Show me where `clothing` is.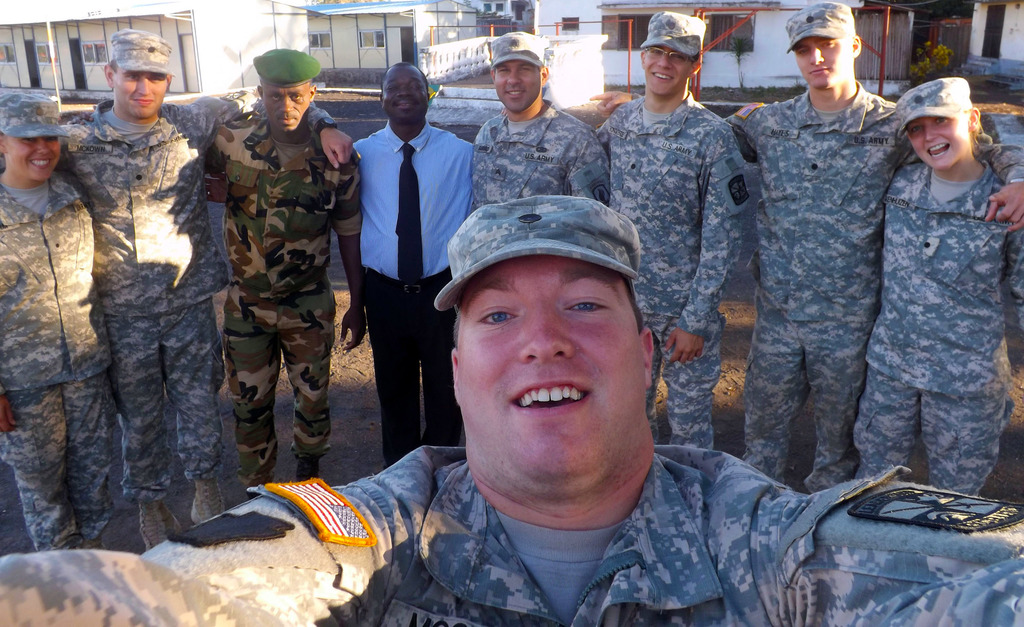
`clothing` is at bbox=(0, 156, 116, 559).
